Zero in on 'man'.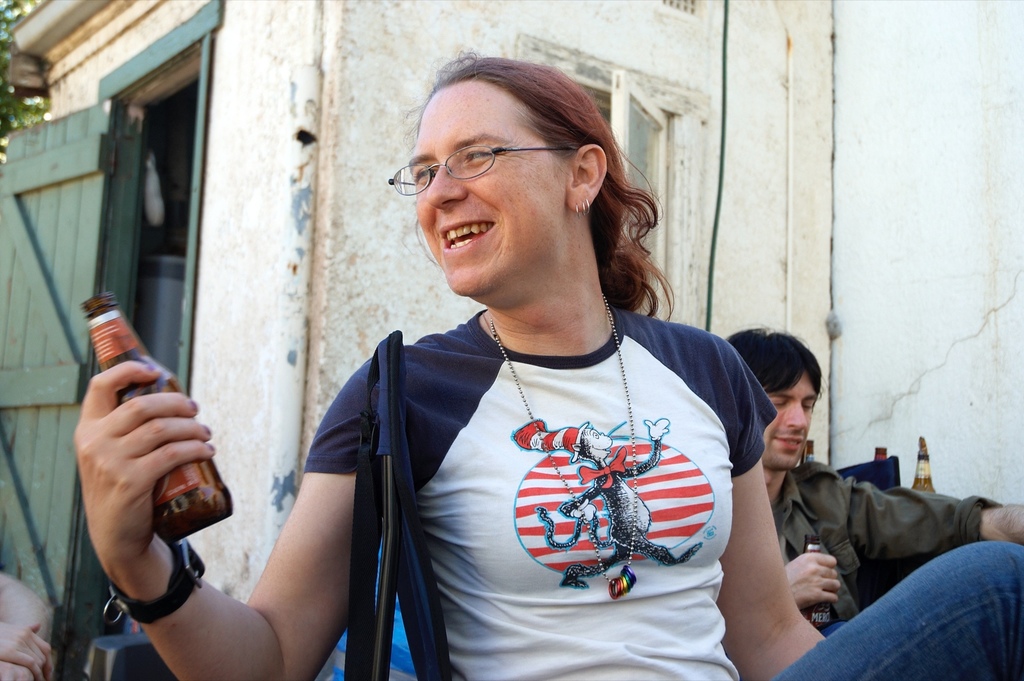
Zeroed in: box=[711, 355, 1000, 671].
